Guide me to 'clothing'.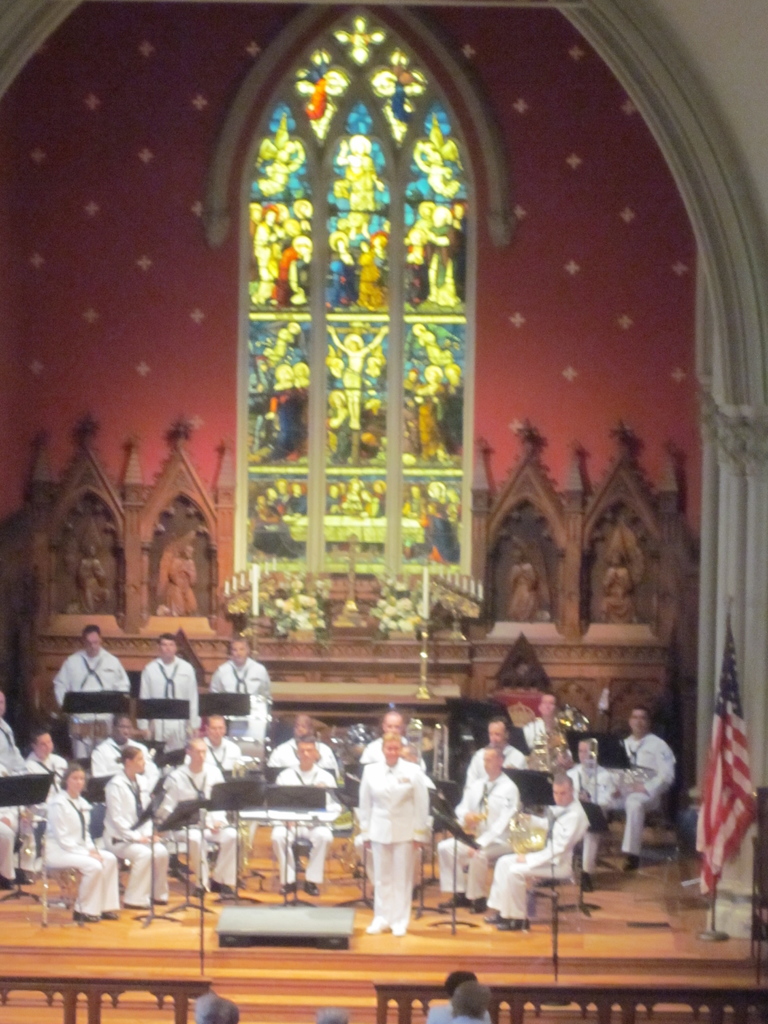
Guidance: [left=569, top=762, right=618, bottom=802].
